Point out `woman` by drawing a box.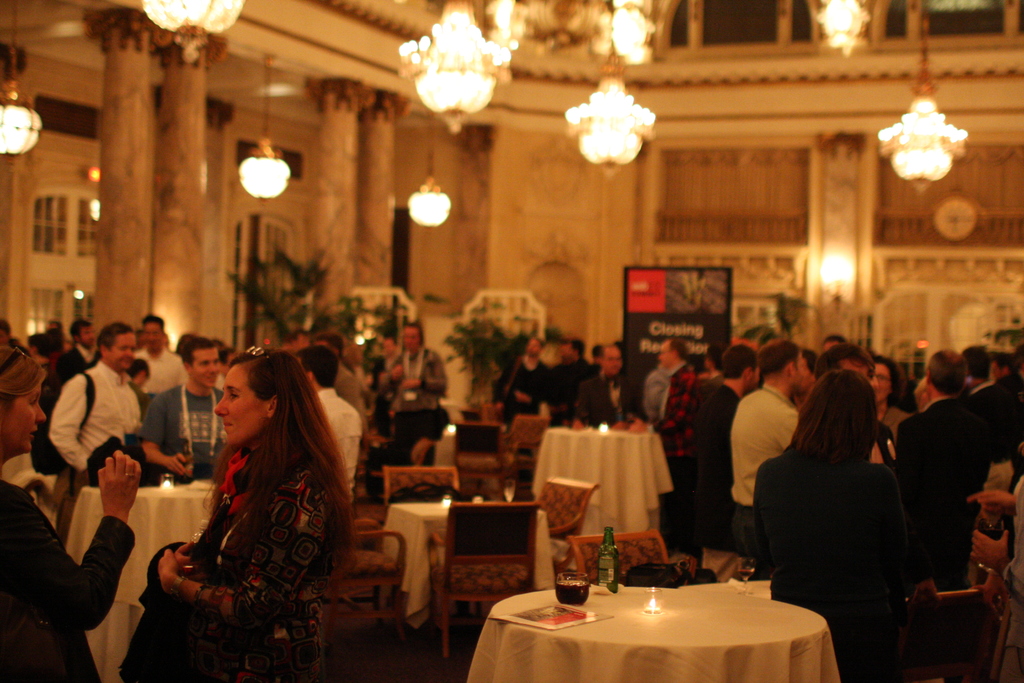
51/318/142/502.
